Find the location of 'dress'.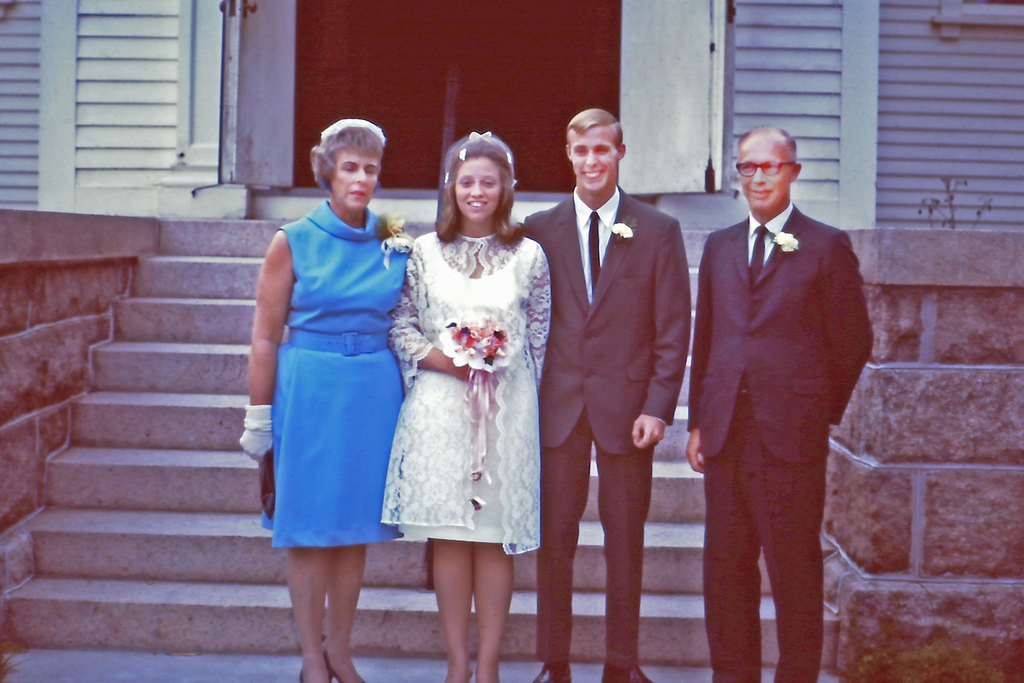
Location: select_region(375, 226, 552, 559).
